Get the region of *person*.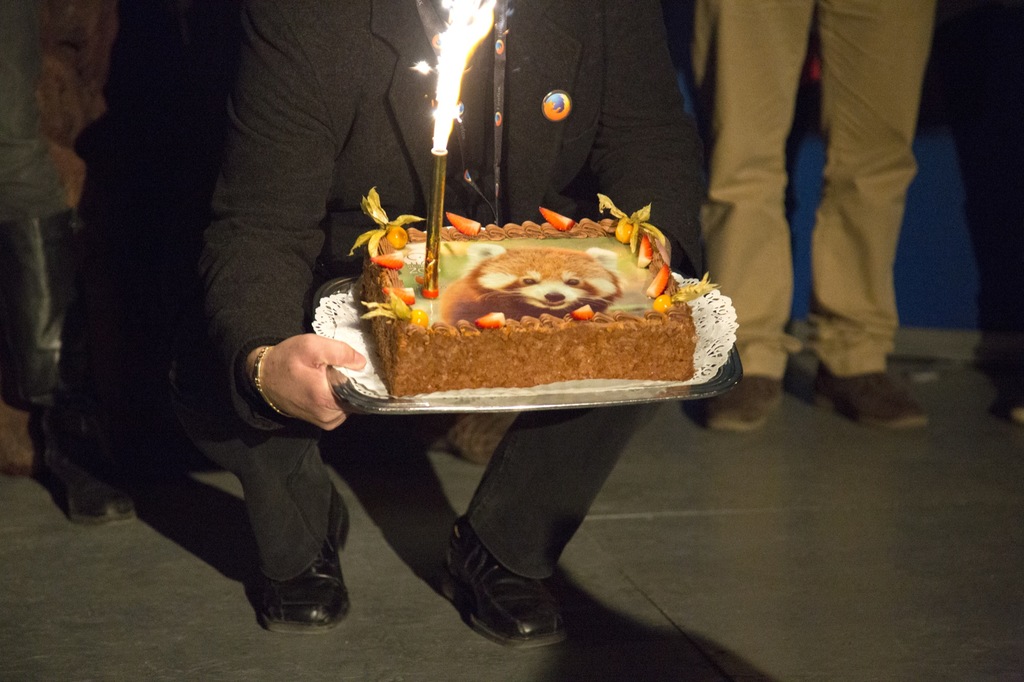
BBox(0, 0, 147, 527).
